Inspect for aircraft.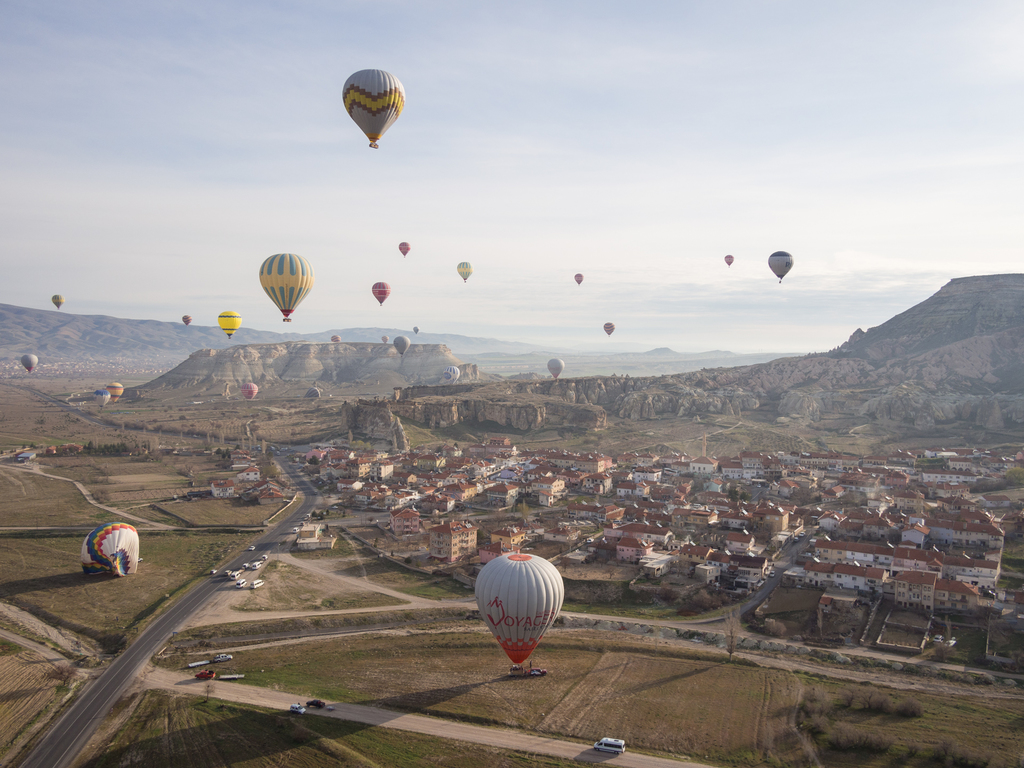
Inspection: BBox(182, 314, 189, 327).
